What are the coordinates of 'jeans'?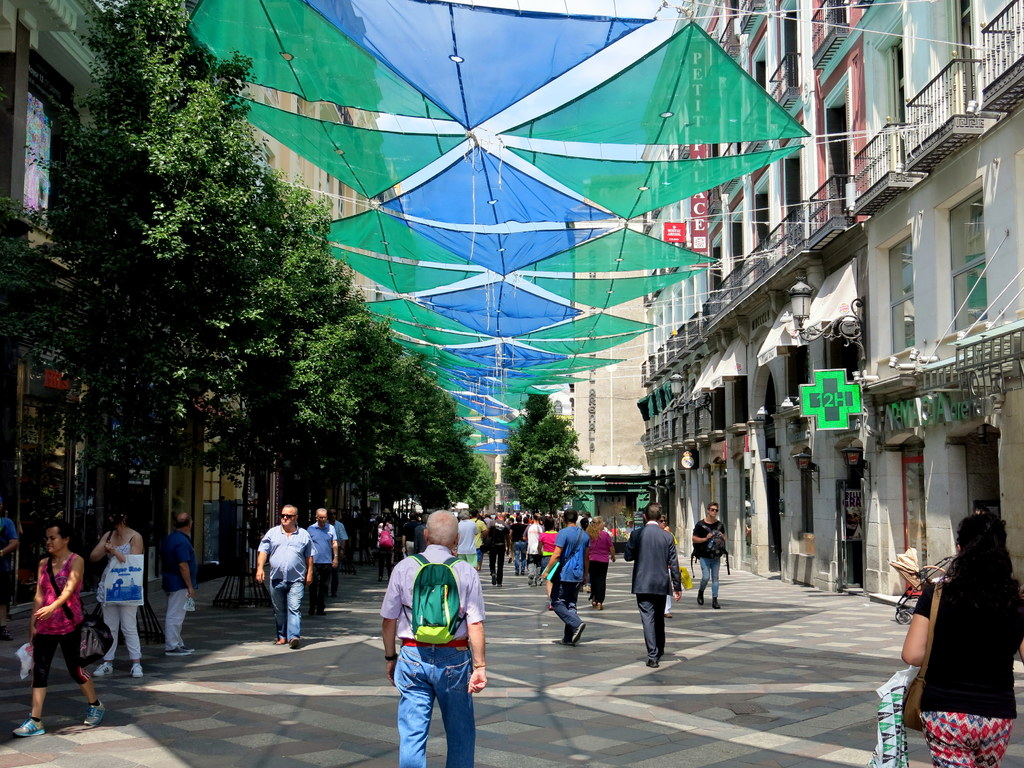
{"x1": 271, "y1": 579, "x2": 303, "y2": 643}.
